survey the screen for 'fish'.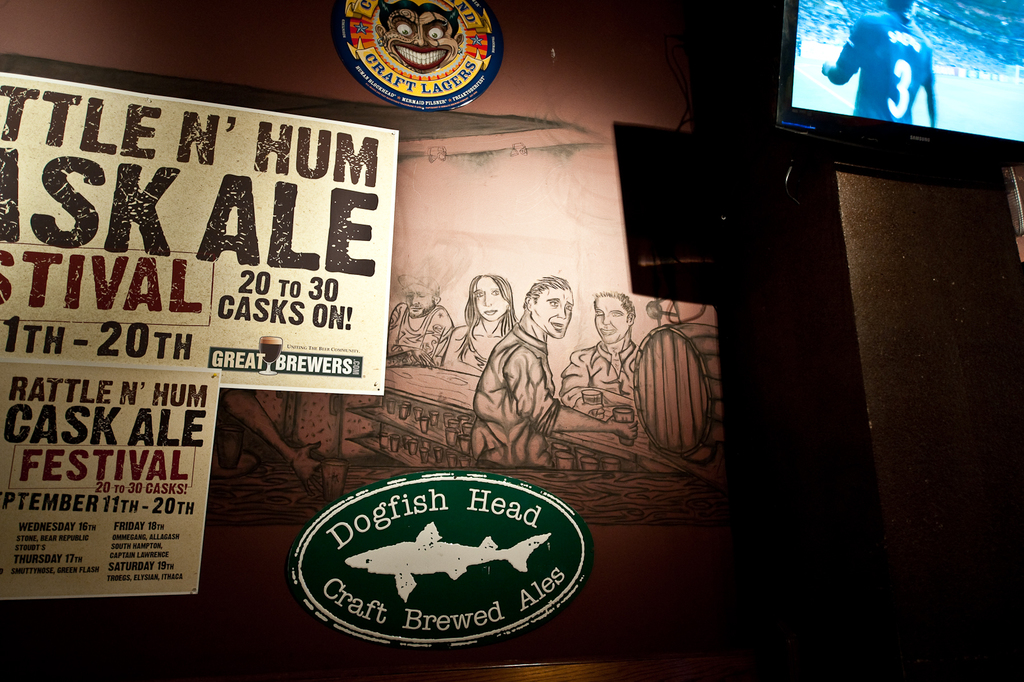
Survey found: [342,516,552,601].
